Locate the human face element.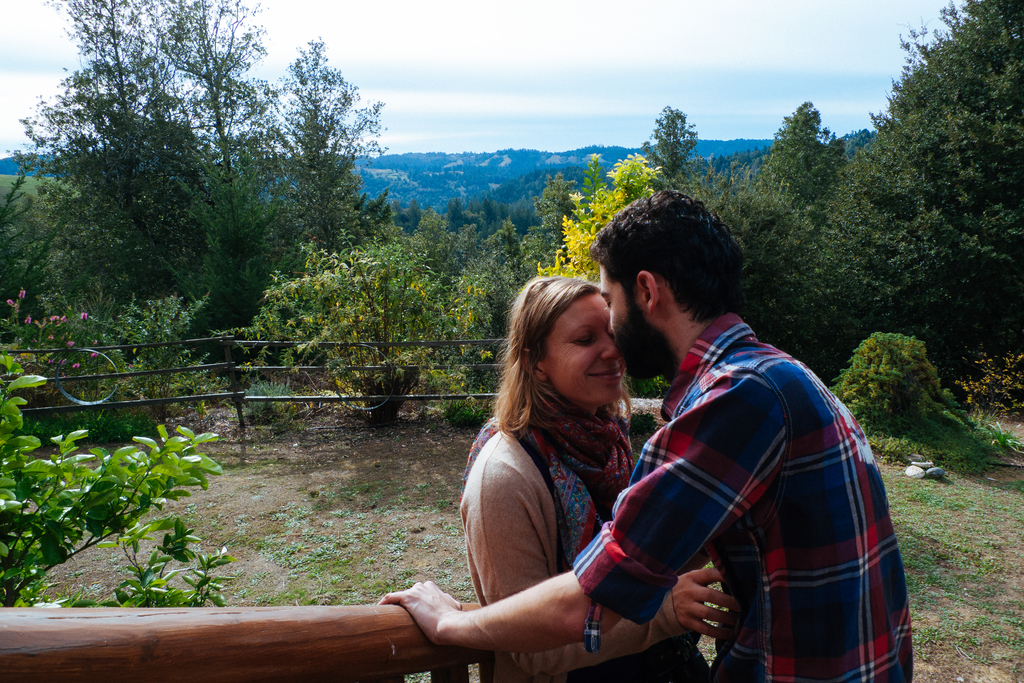
Element bbox: BBox(545, 286, 628, 405).
